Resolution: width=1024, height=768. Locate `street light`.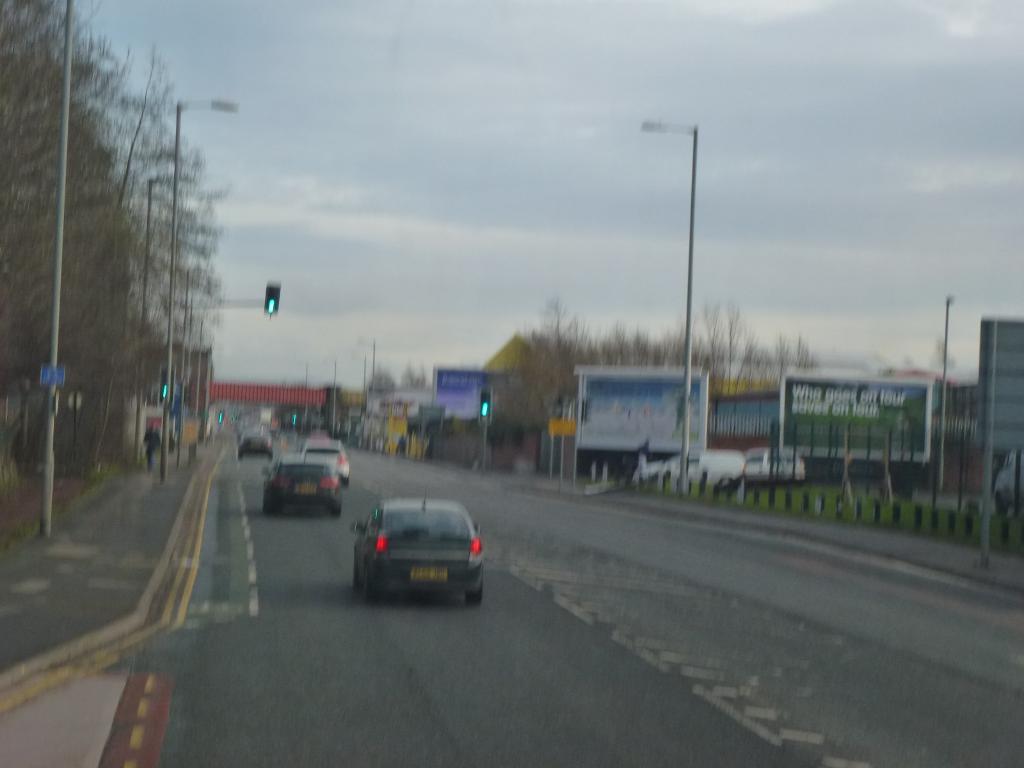
[left=212, top=347, right=217, bottom=436].
